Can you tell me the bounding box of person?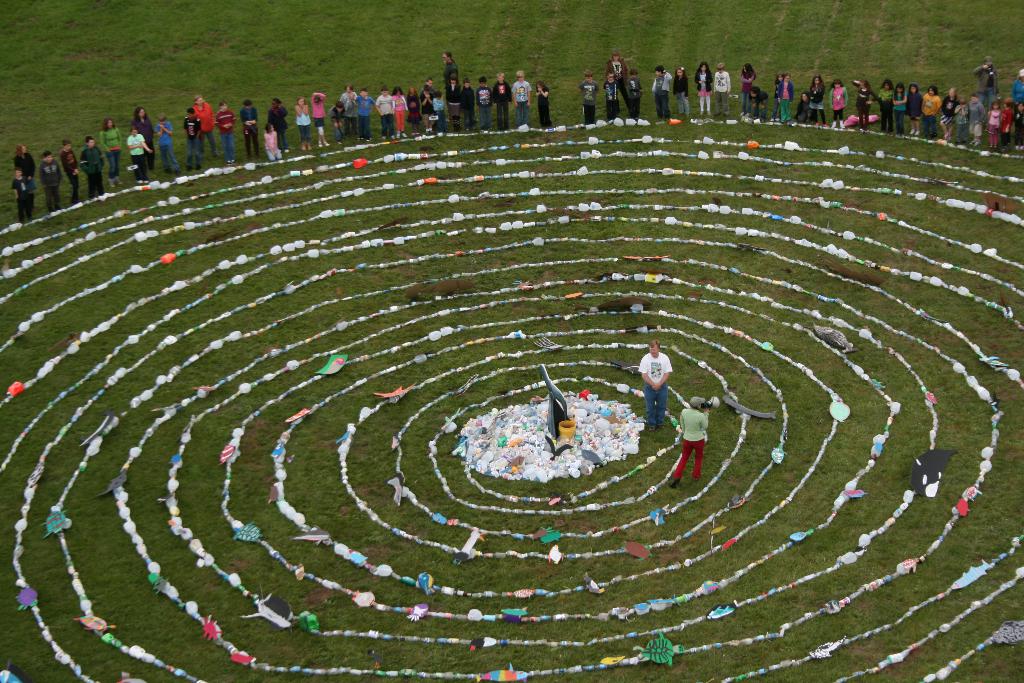
{"left": 390, "top": 92, "right": 408, "bottom": 142}.
